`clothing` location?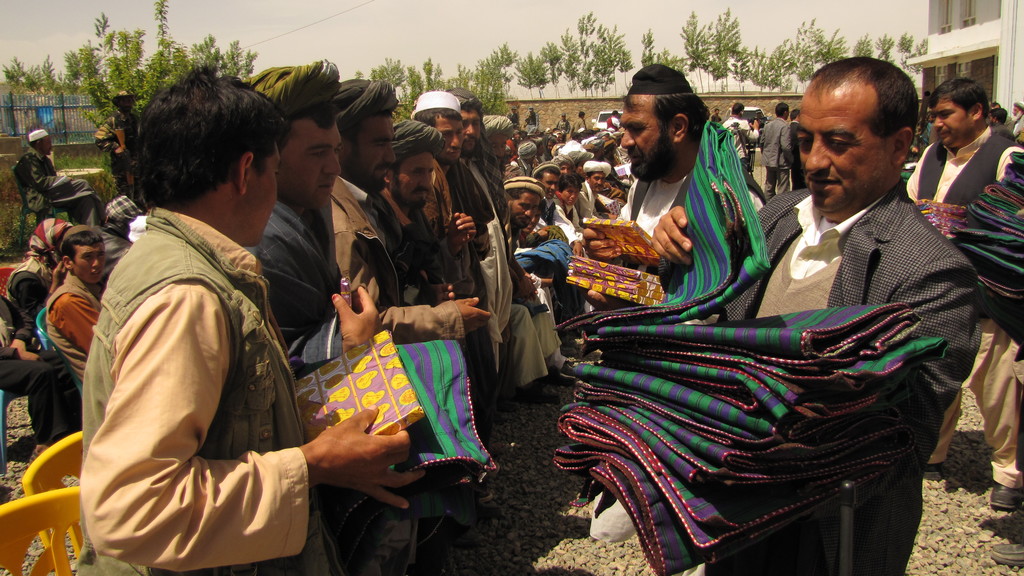
761,118,794,199
